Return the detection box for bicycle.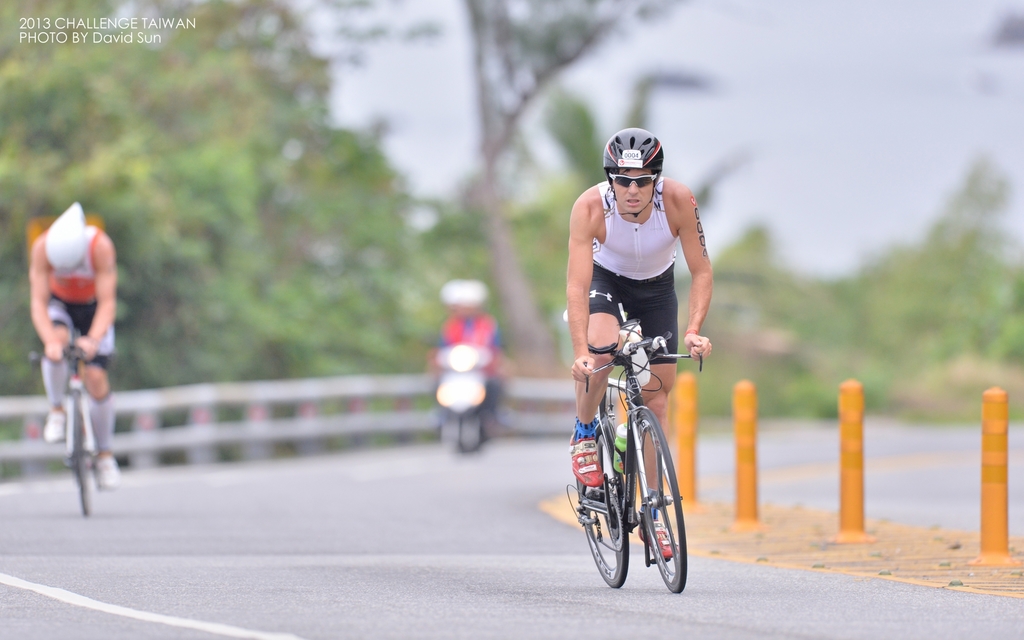
box(566, 332, 707, 592).
